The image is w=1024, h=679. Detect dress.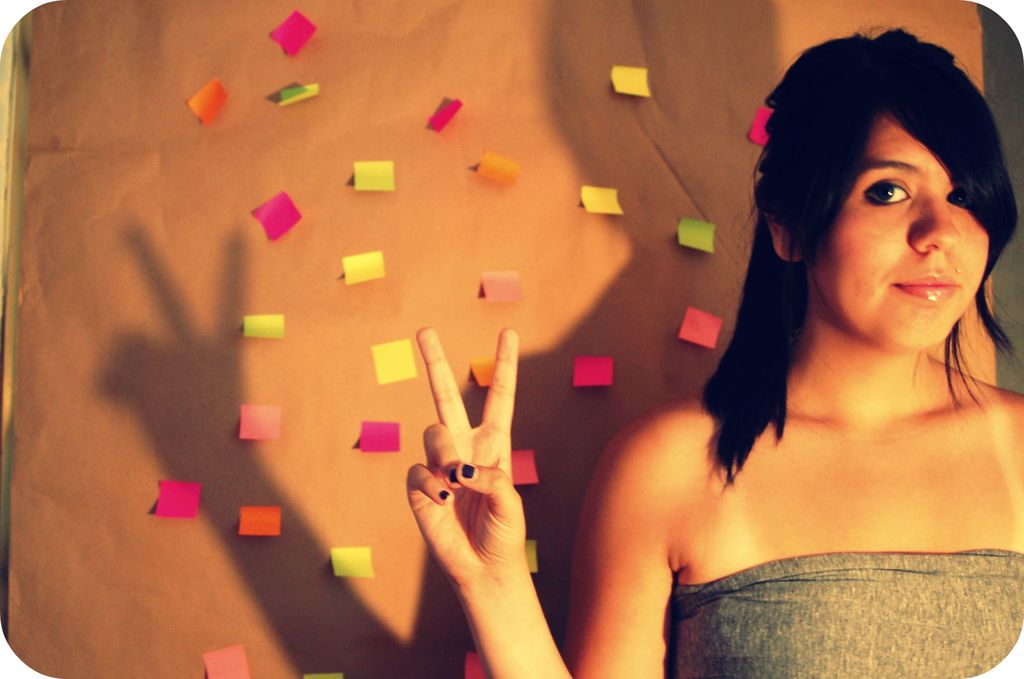
Detection: 671:552:1023:678.
